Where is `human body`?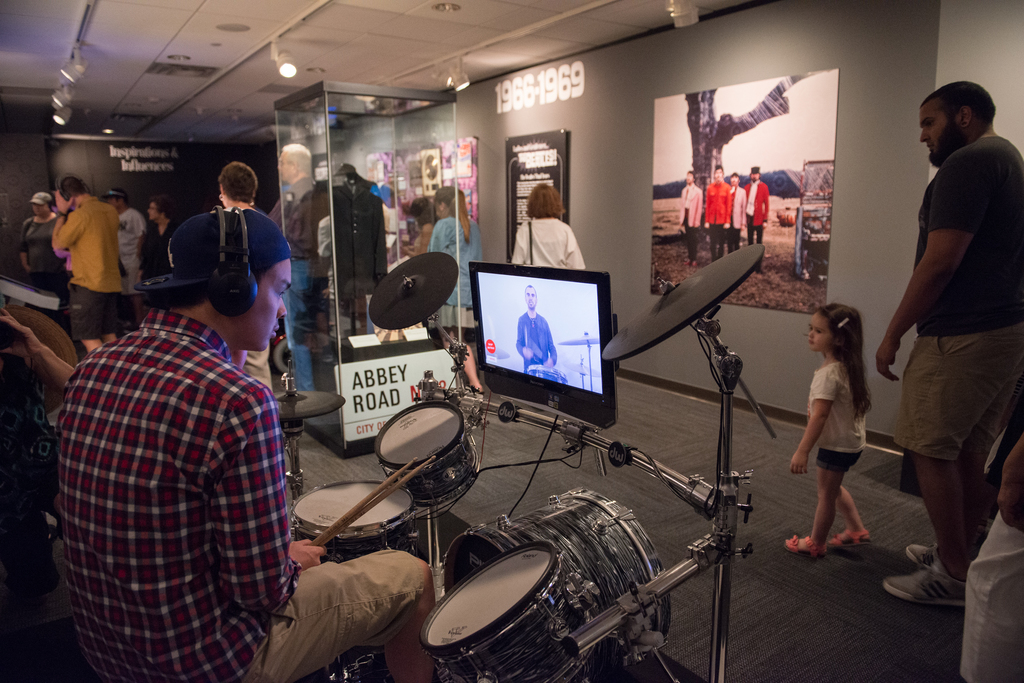
detection(747, 161, 773, 260).
